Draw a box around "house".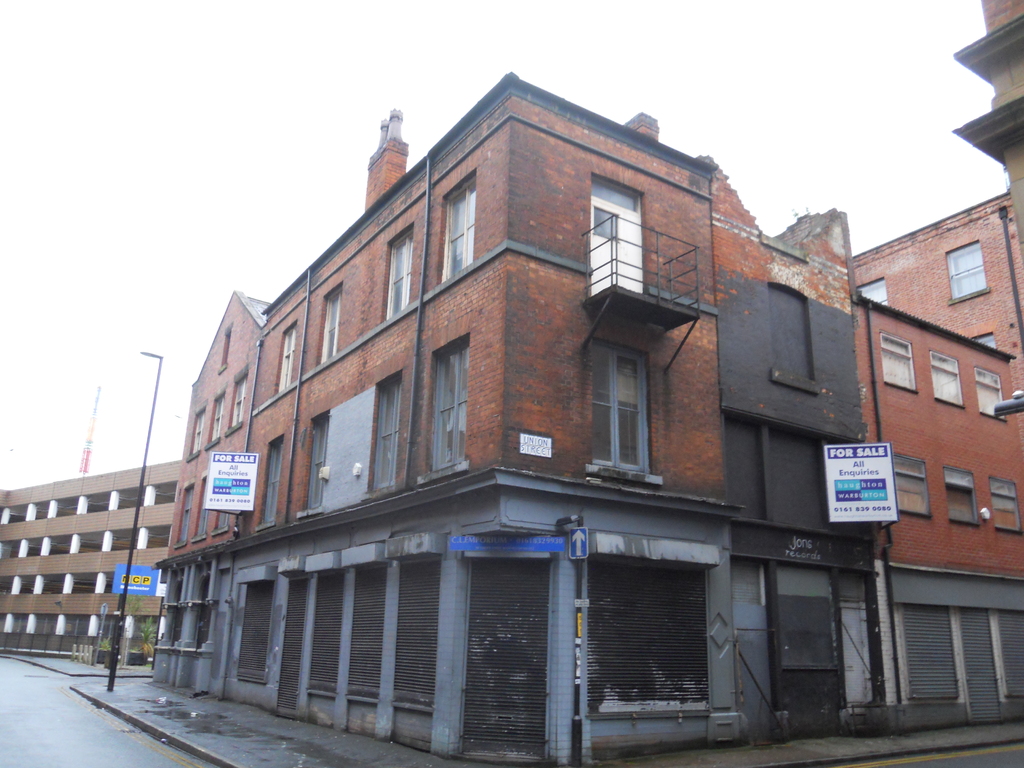
box=[868, 216, 1022, 733].
